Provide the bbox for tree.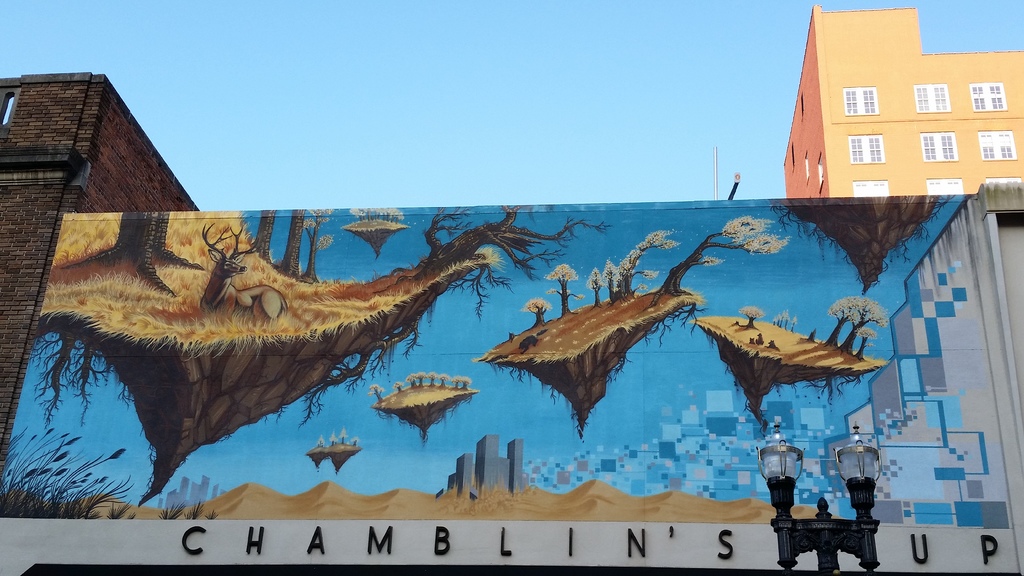
(left=522, top=297, right=550, bottom=324).
